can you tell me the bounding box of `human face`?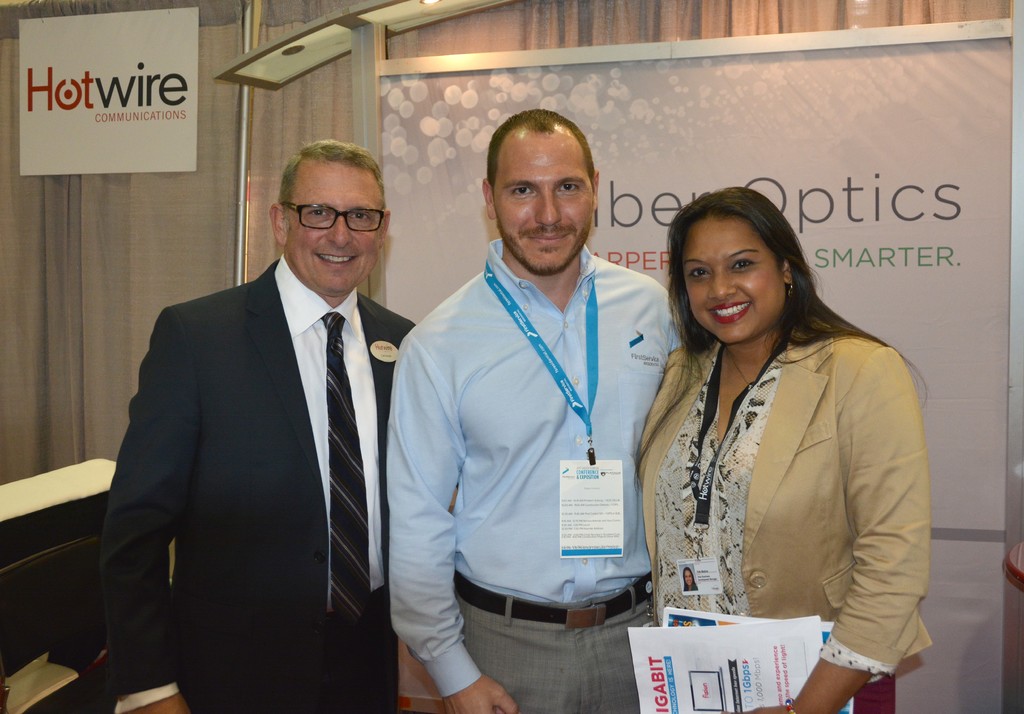
region(287, 155, 383, 294).
